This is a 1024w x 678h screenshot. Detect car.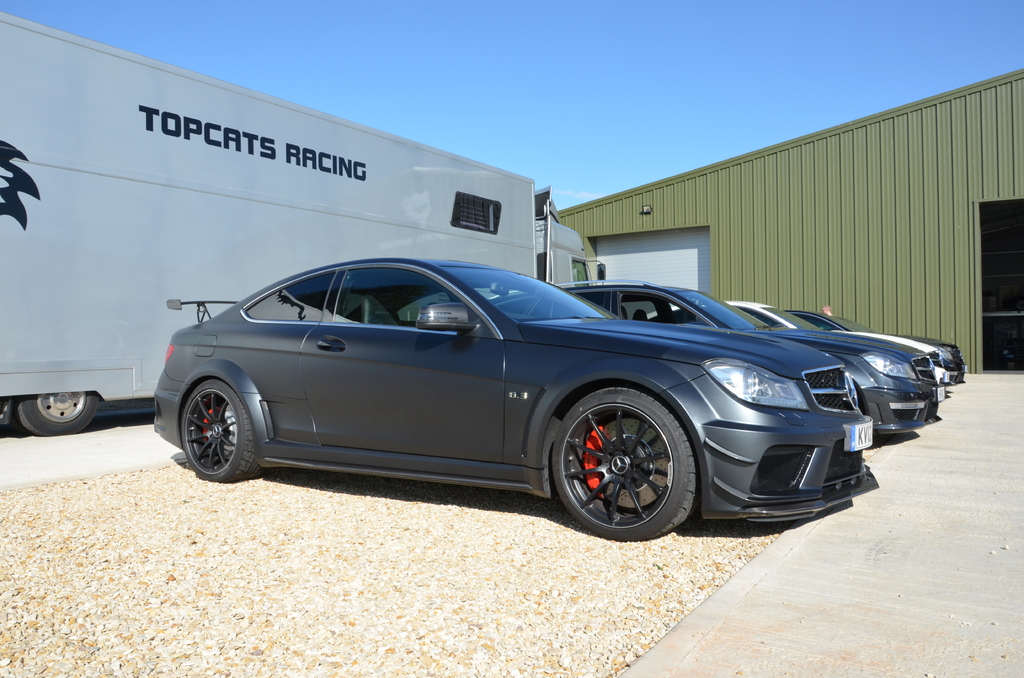
645:307:951:395.
